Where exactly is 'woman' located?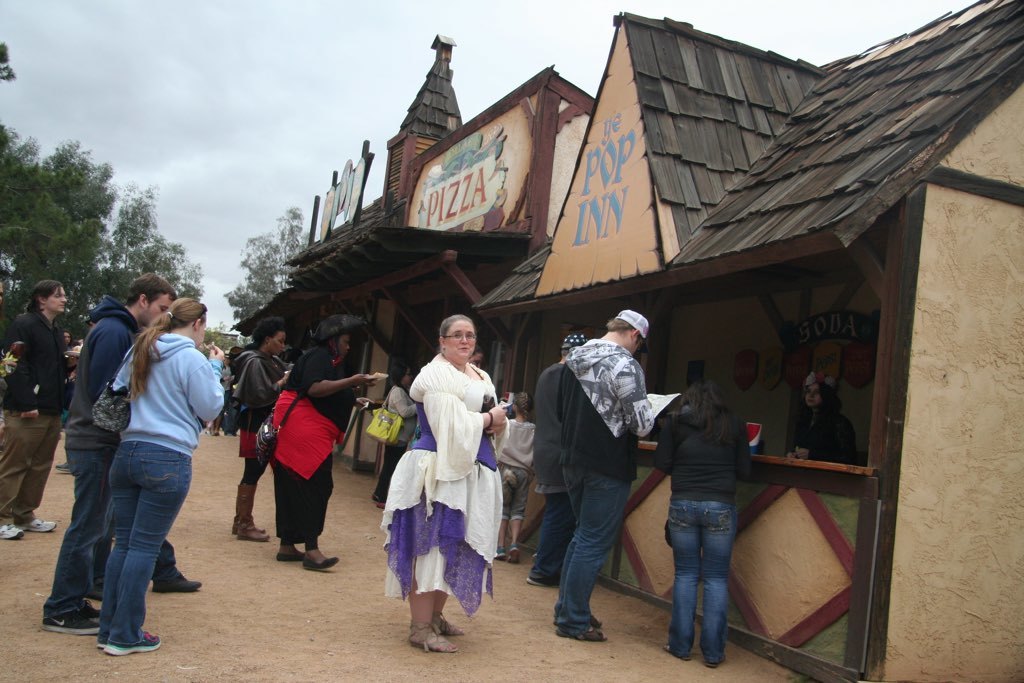
Its bounding box is (x1=650, y1=378, x2=758, y2=659).
